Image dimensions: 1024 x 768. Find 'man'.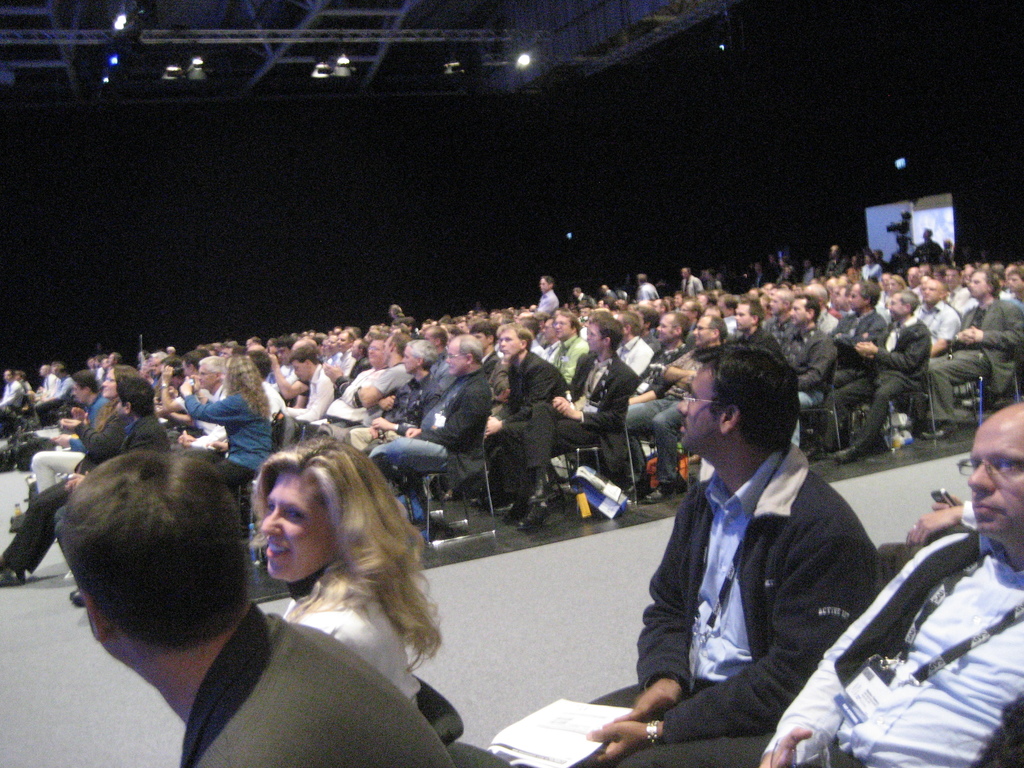
x1=154, y1=365, x2=187, y2=406.
